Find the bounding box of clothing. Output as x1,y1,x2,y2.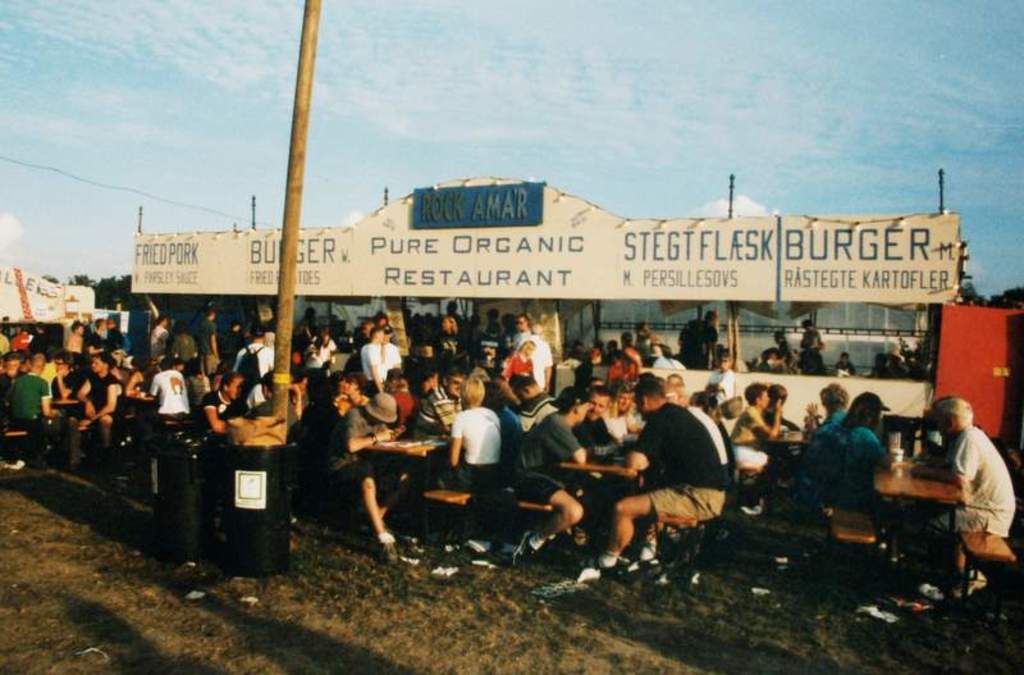
620,336,643,387.
